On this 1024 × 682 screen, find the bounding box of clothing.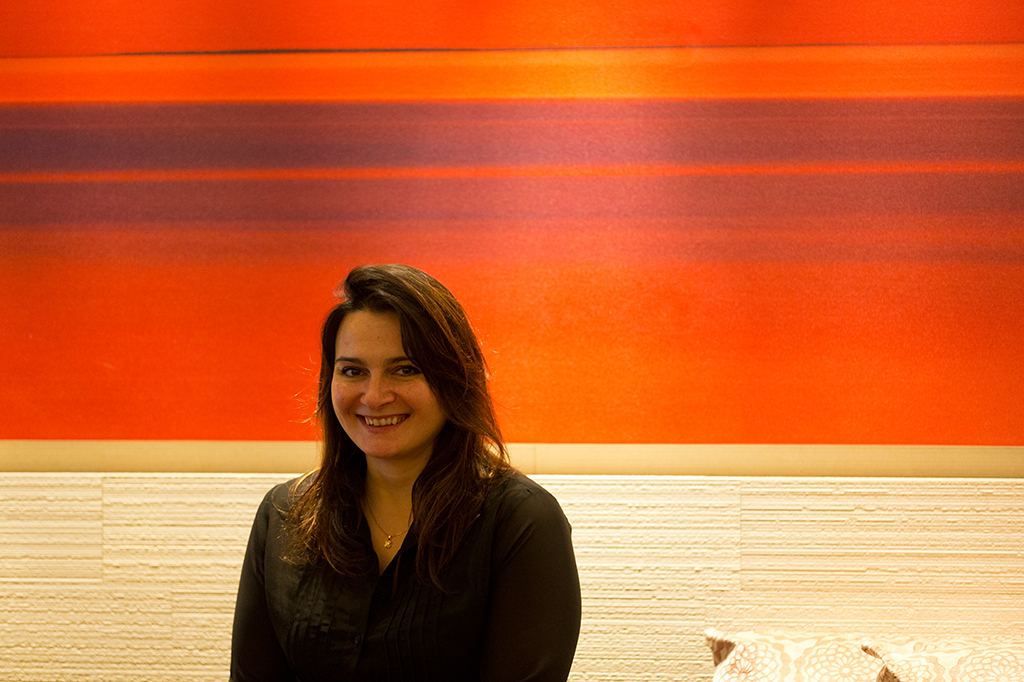
Bounding box: x1=234, y1=390, x2=587, y2=667.
